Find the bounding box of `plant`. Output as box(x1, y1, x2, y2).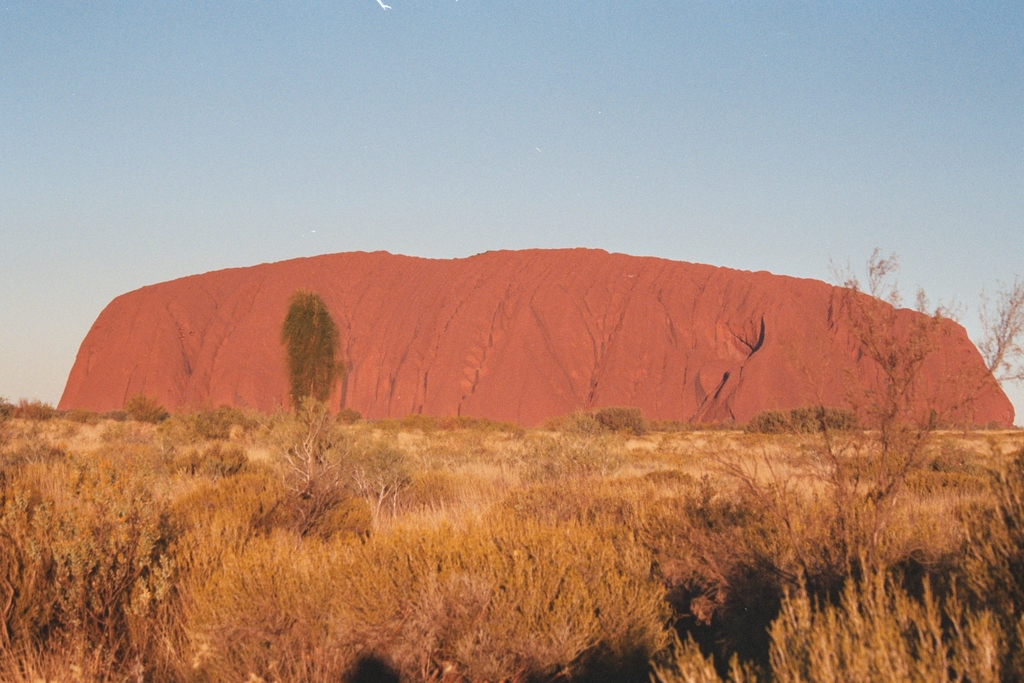
box(696, 253, 1023, 561).
